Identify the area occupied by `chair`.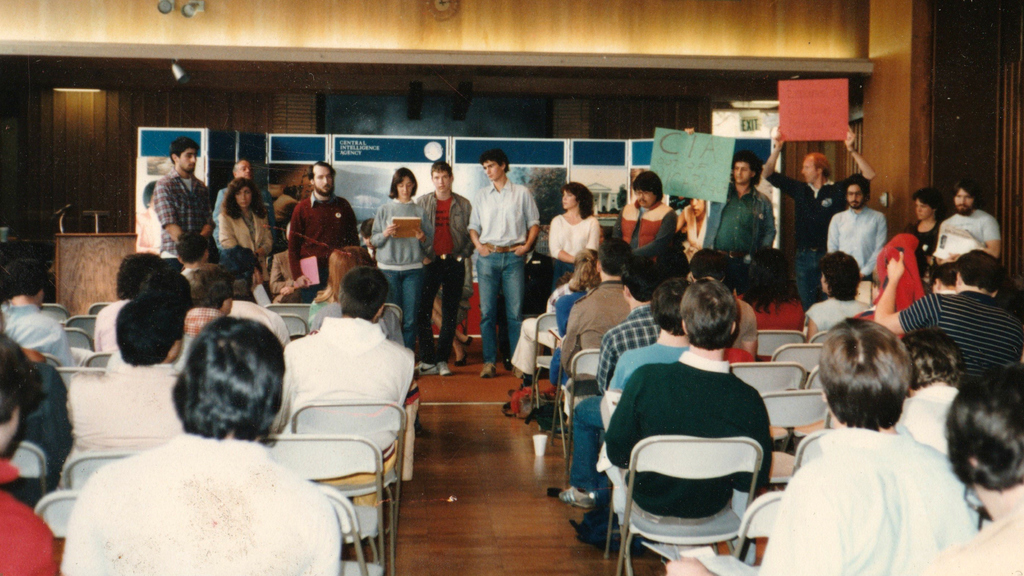
Area: box=[249, 431, 387, 575].
